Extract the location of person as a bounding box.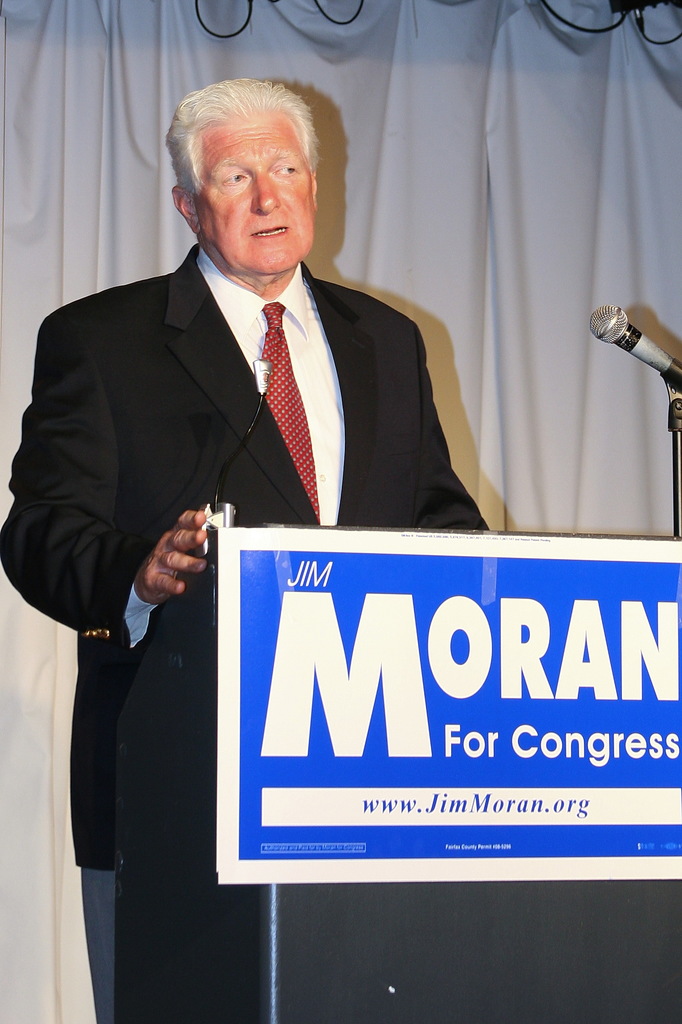
pyautogui.locateOnScreen(82, 38, 535, 810).
